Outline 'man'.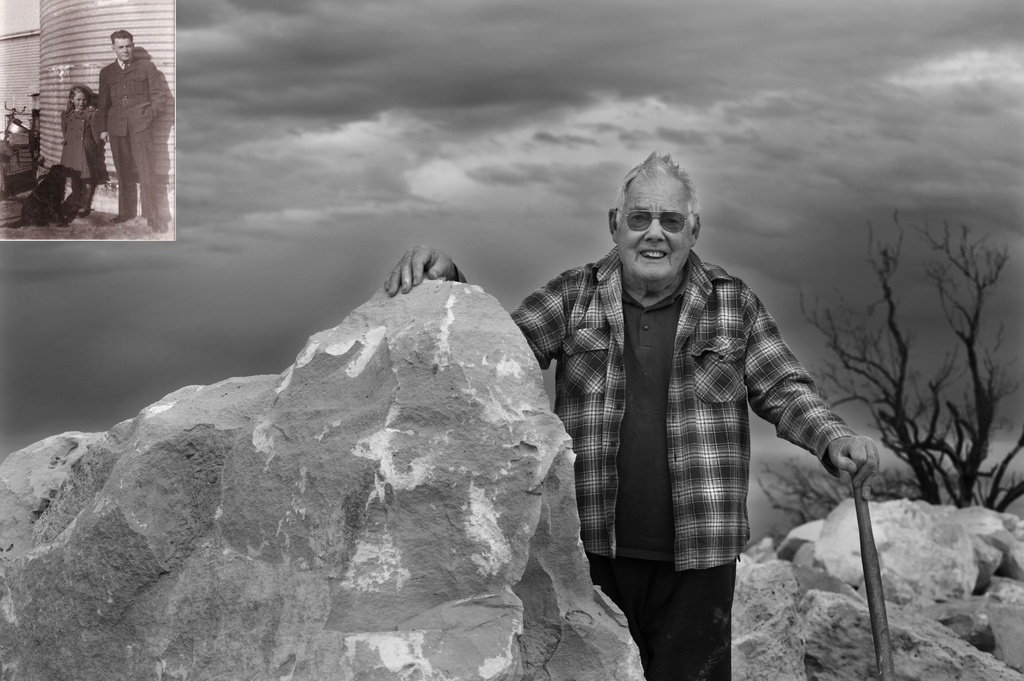
Outline: 66,21,163,223.
